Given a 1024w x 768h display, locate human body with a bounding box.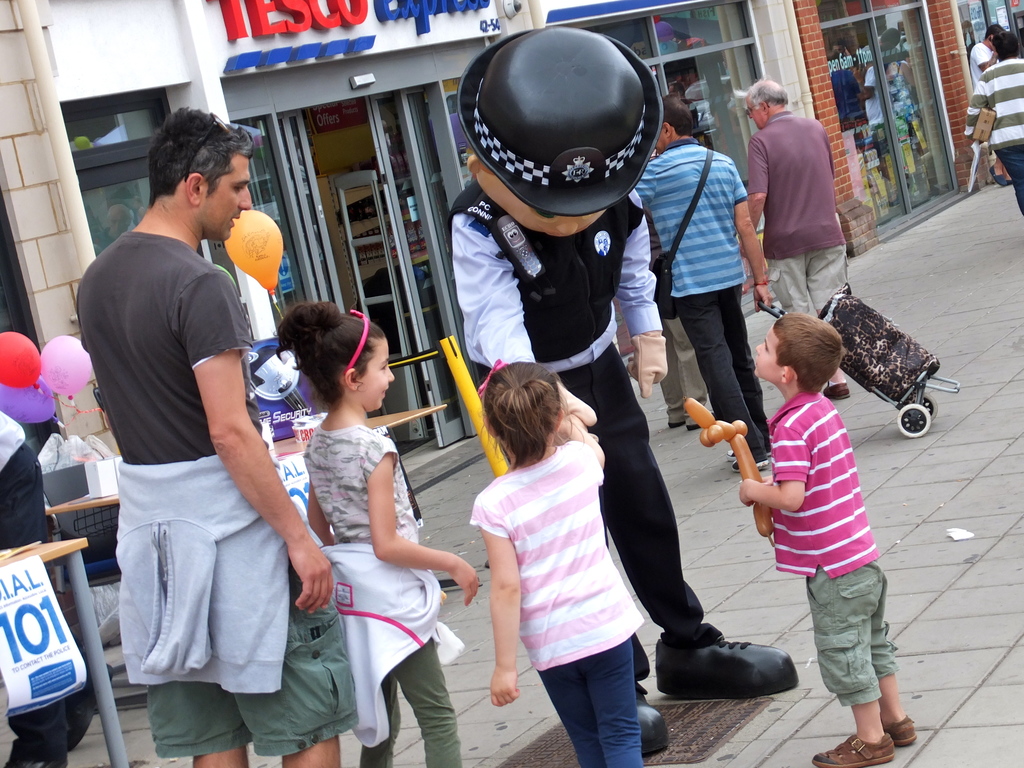
Located: pyautogui.locateOnScreen(301, 410, 480, 767).
